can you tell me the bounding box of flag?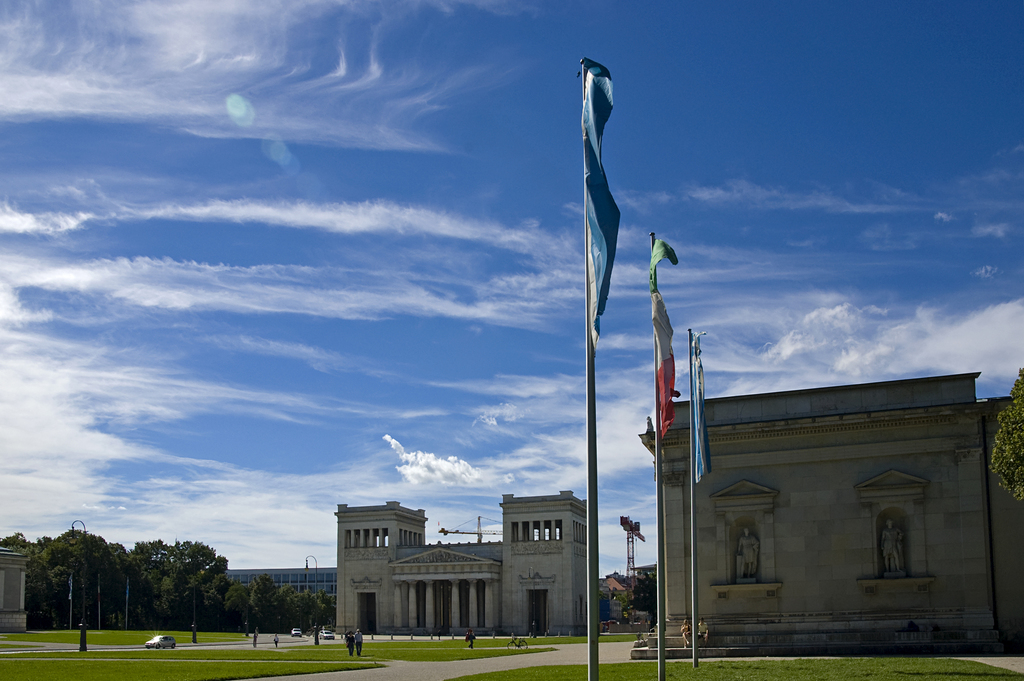
detection(689, 330, 712, 482).
